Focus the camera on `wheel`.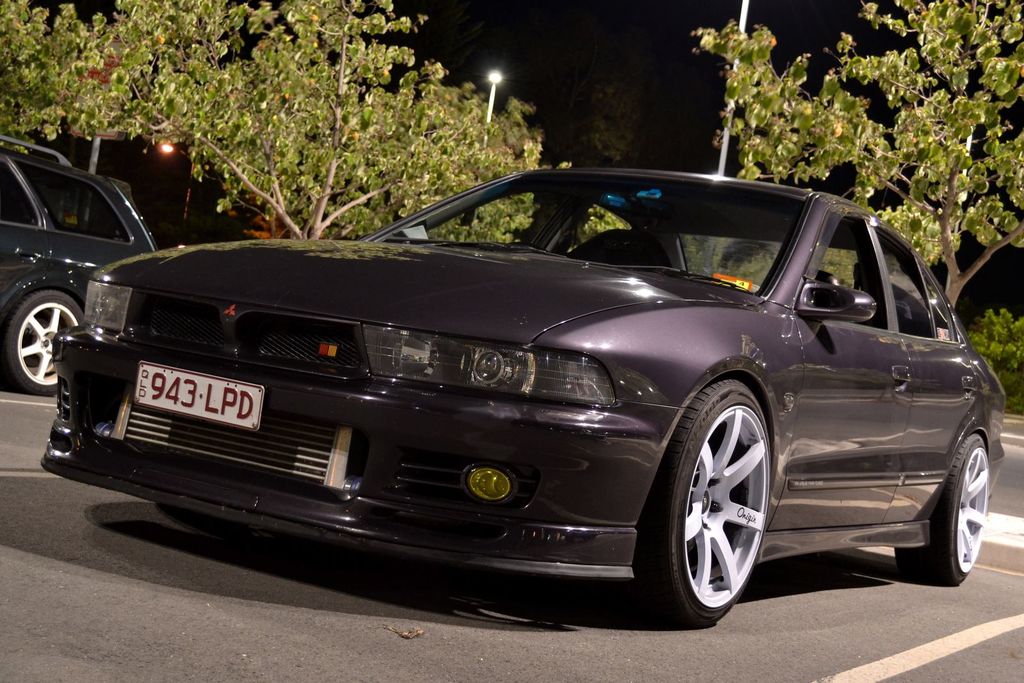
Focus region: 660:376:784:631.
